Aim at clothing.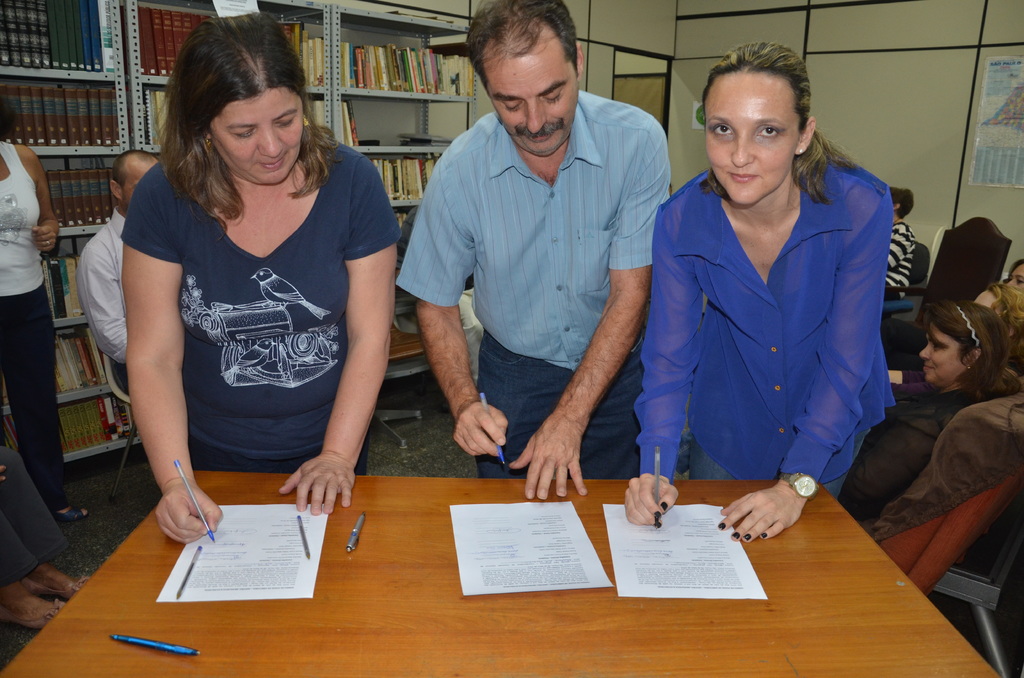
Aimed at <region>0, 131, 67, 493</region>.
